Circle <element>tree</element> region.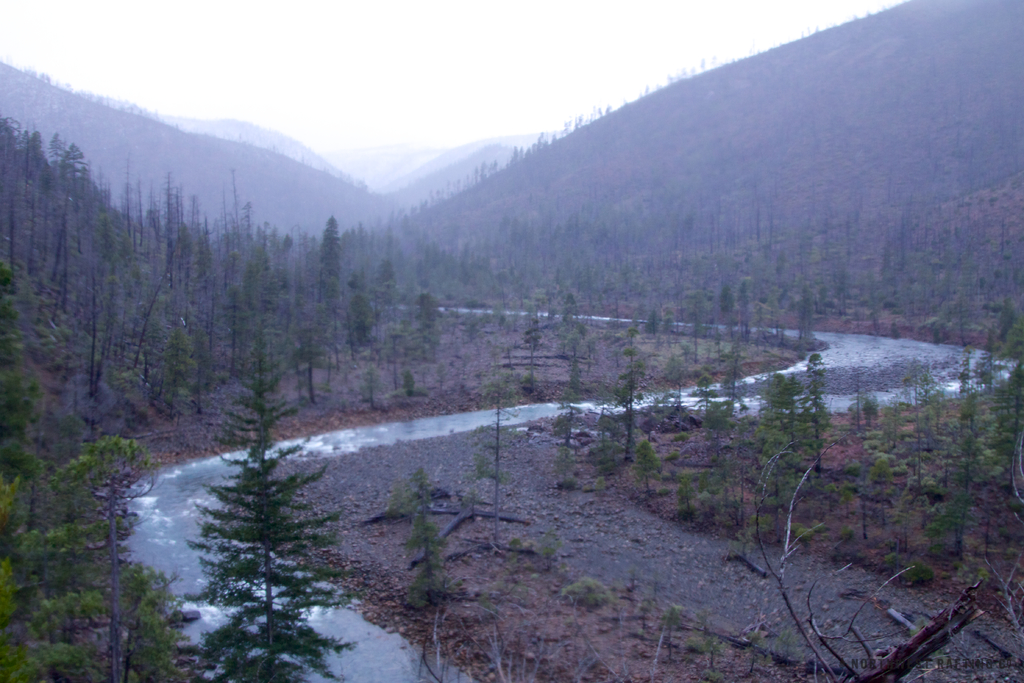
Region: (58,136,83,191).
